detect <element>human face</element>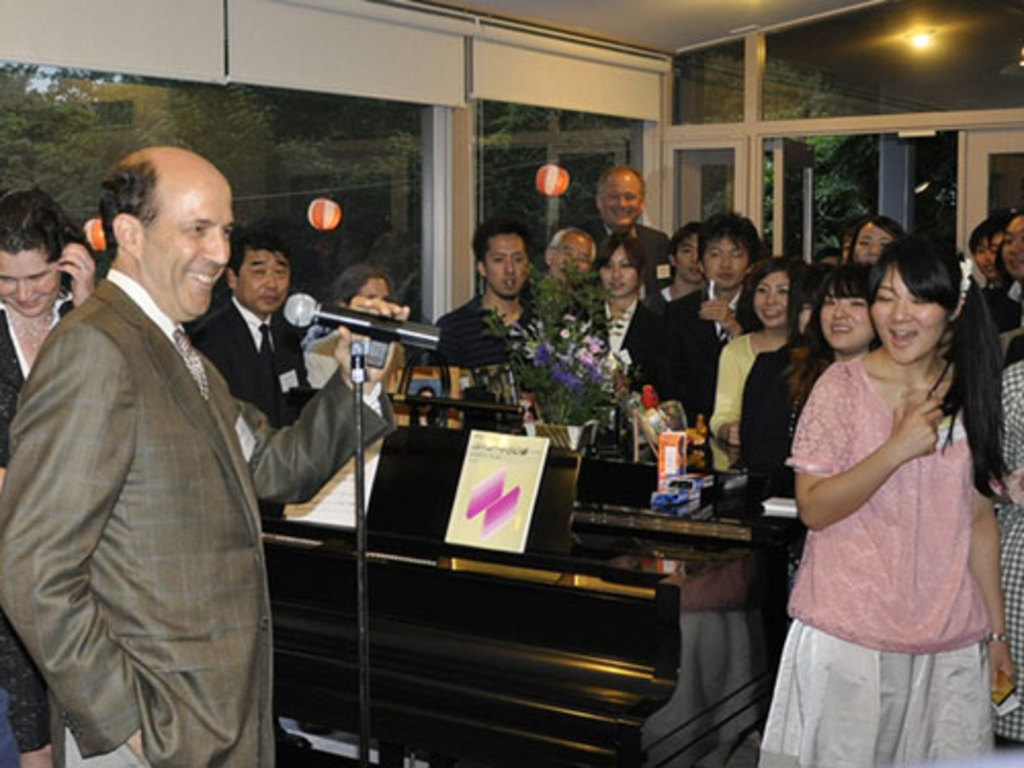
[758, 266, 795, 330]
